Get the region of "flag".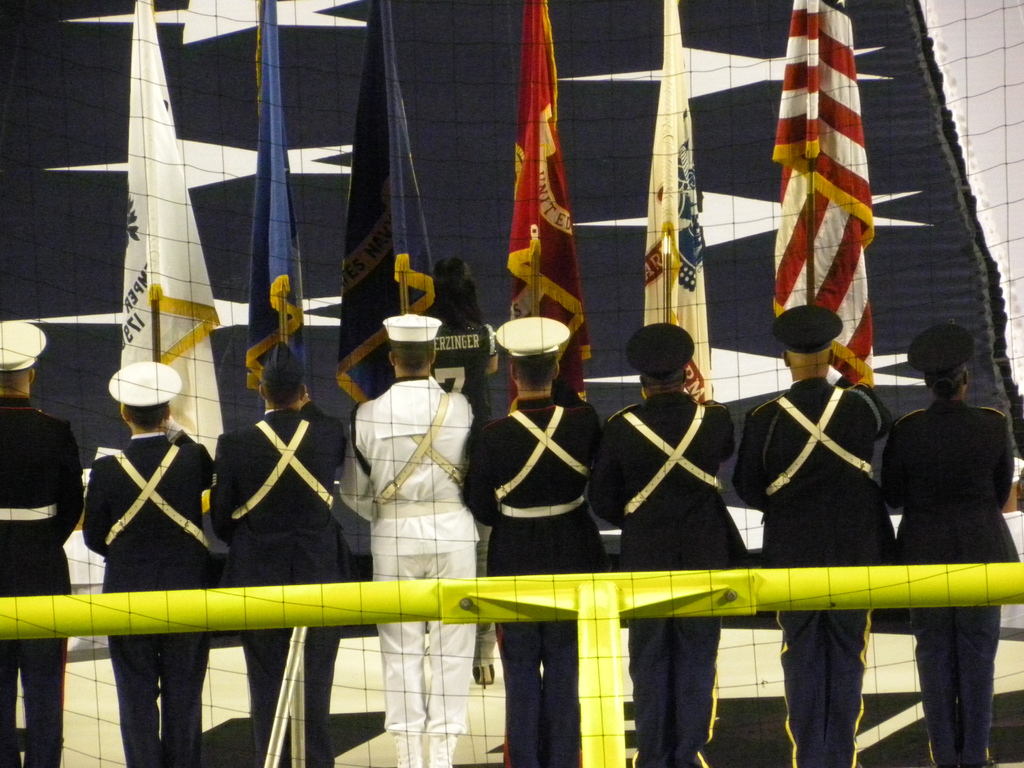
[626, 0, 721, 405].
